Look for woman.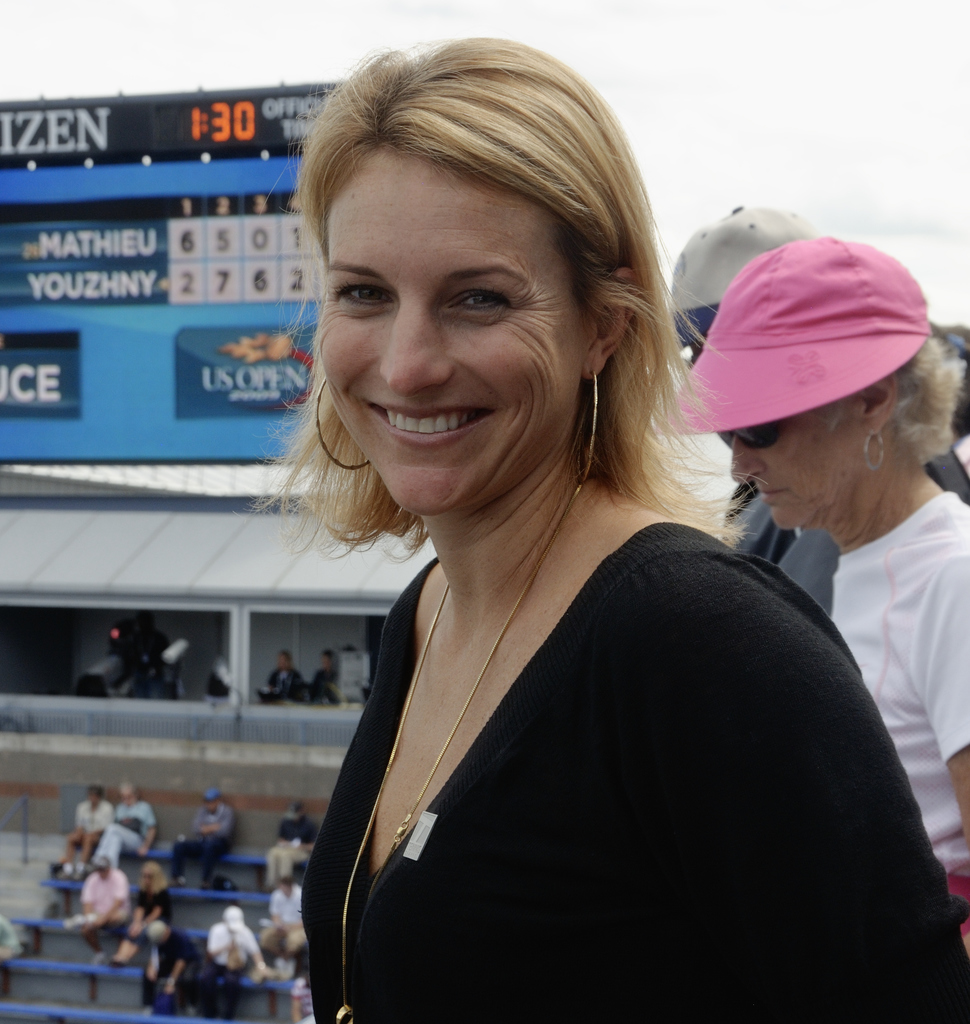
Found: {"x1": 232, "y1": 72, "x2": 882, "y2": 1023}.
